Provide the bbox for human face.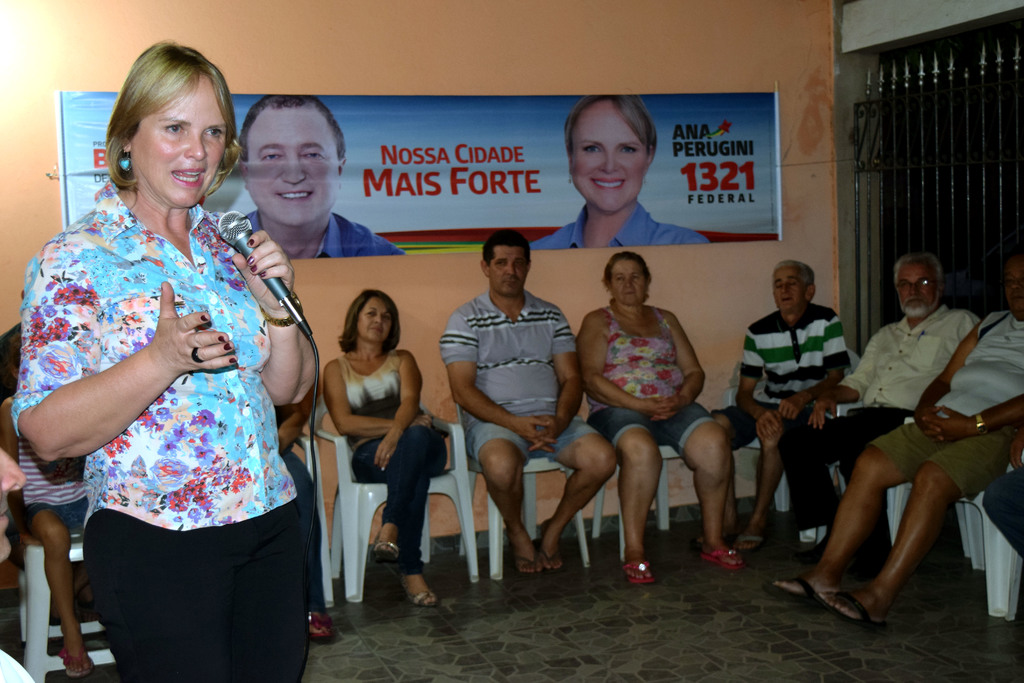
(left=1004, top=266, right=1023, bottom=312).
